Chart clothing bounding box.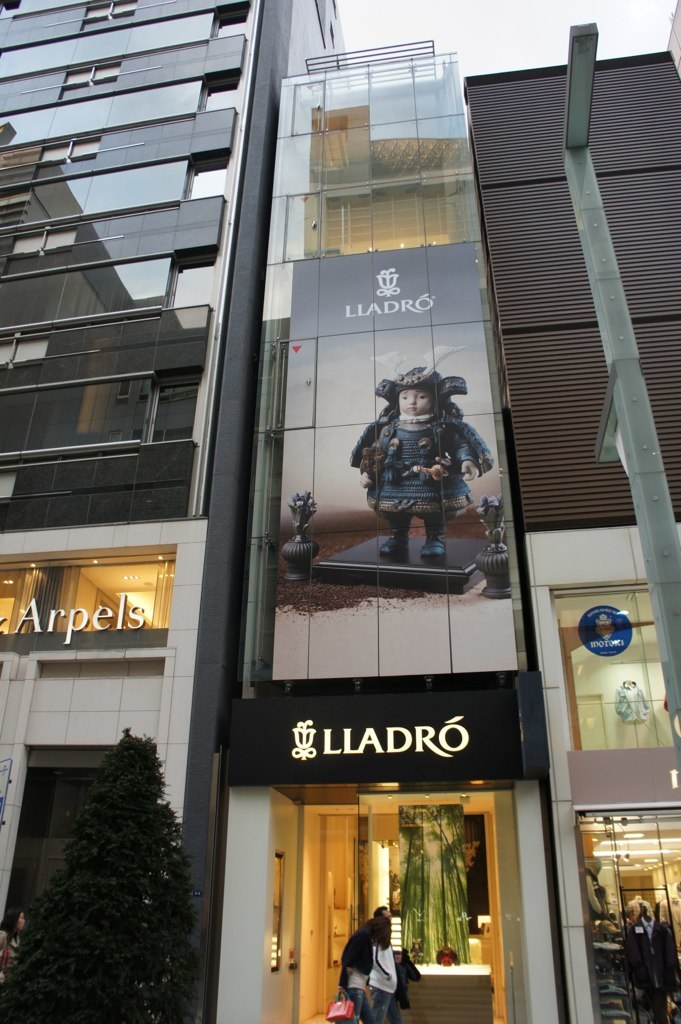
Charted: 339,940,372,1023.
